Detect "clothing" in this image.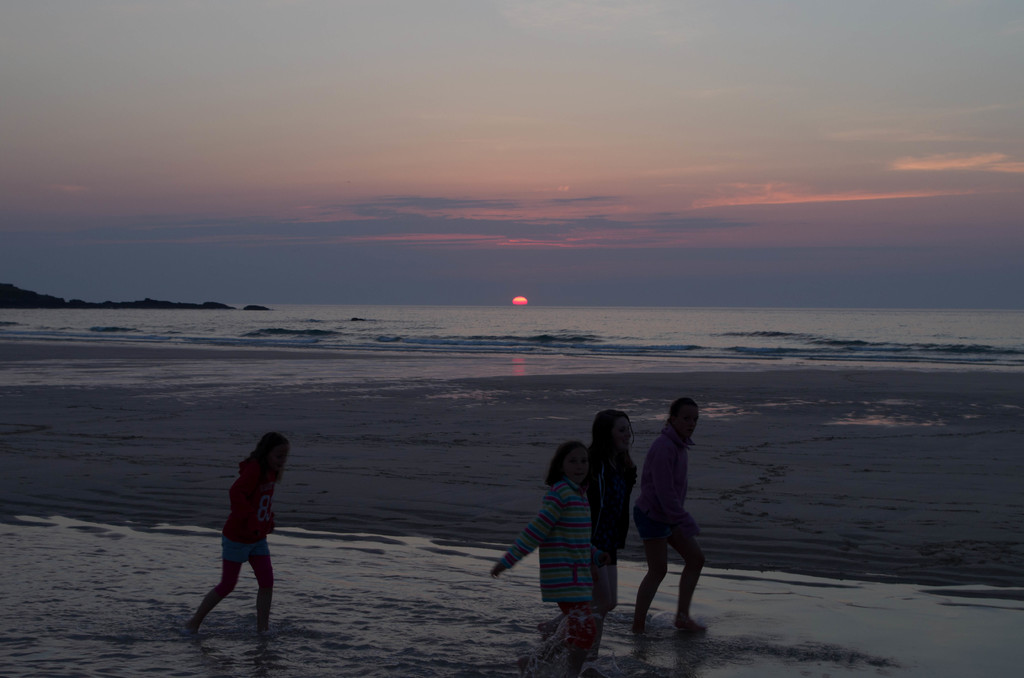
Detection: (628,423,703,538).
